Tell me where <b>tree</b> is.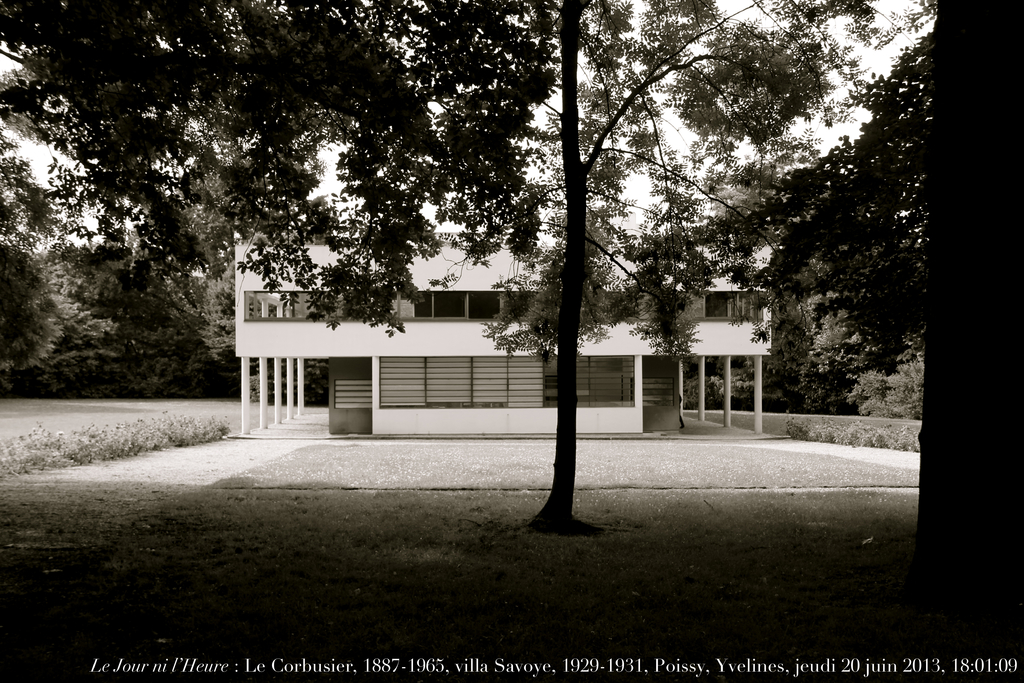
<b>tree</b> is at bbox=[0, 0, 580, 356].
